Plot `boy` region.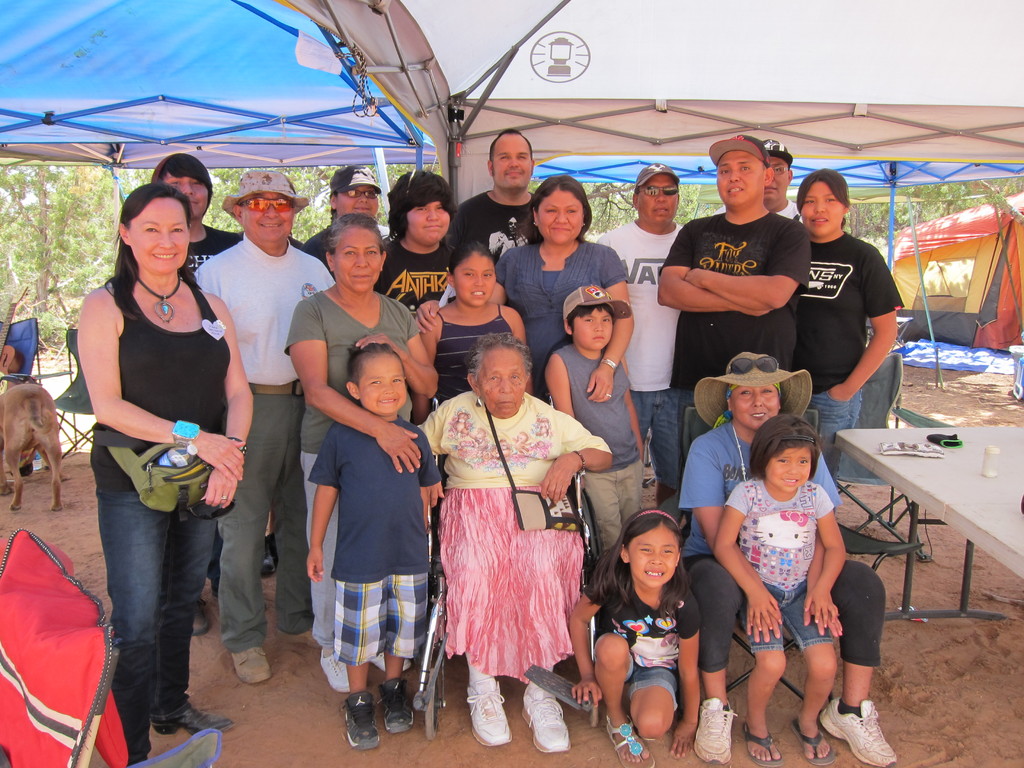
Plotted at select_region(546, 289, 648, 548).
